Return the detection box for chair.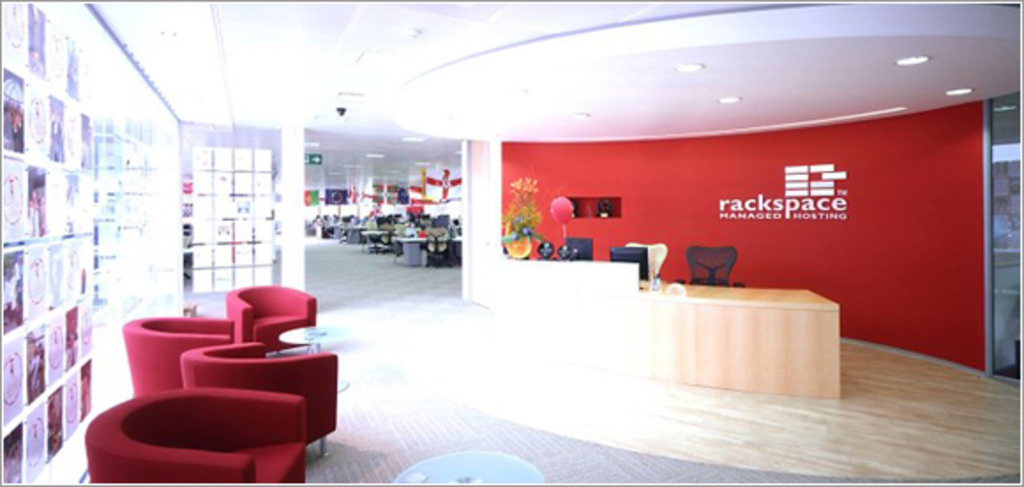
x1=182 y1=342 x2=341 y2=461.
